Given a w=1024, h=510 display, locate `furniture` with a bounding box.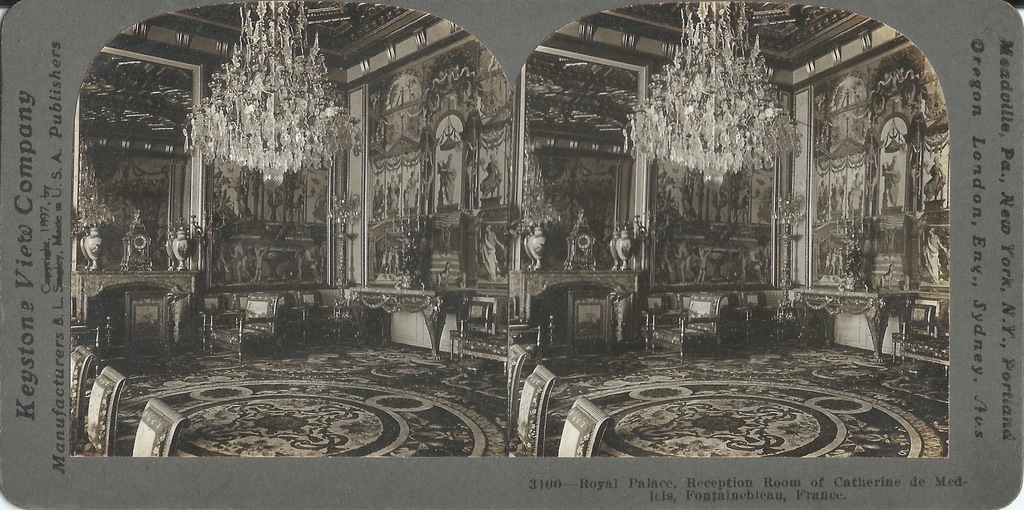
Located: [x1=69, y1=348, x2=92, y2=441].
